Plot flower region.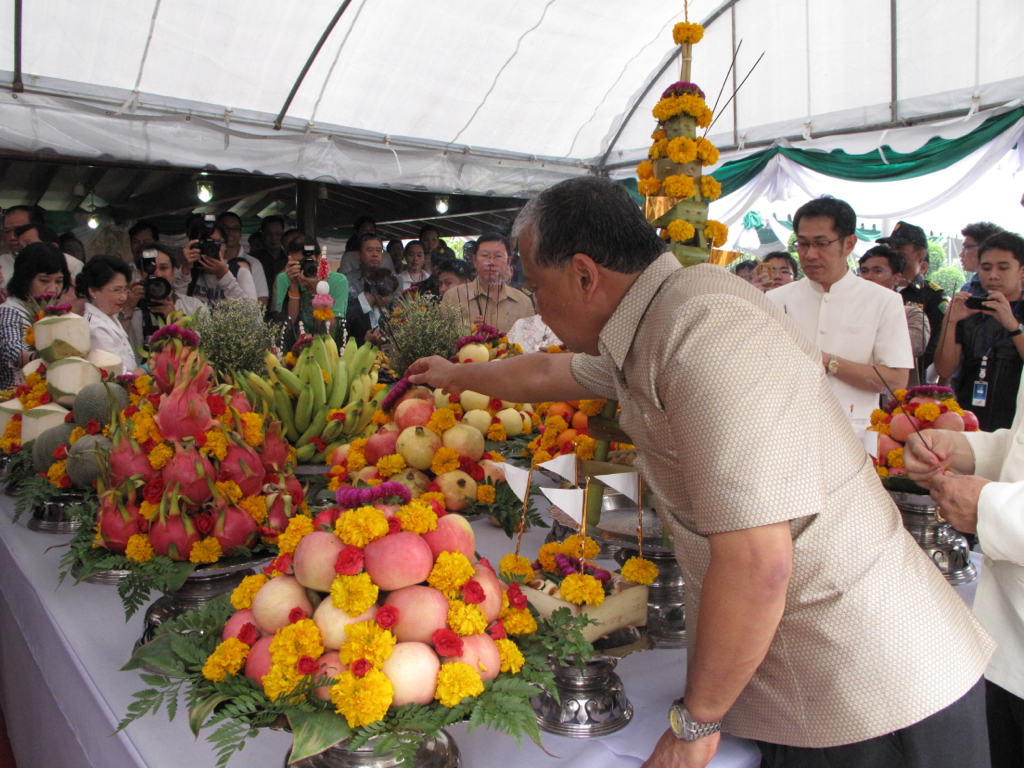
Plotted at l=476, t=486, r=495, b=508.
